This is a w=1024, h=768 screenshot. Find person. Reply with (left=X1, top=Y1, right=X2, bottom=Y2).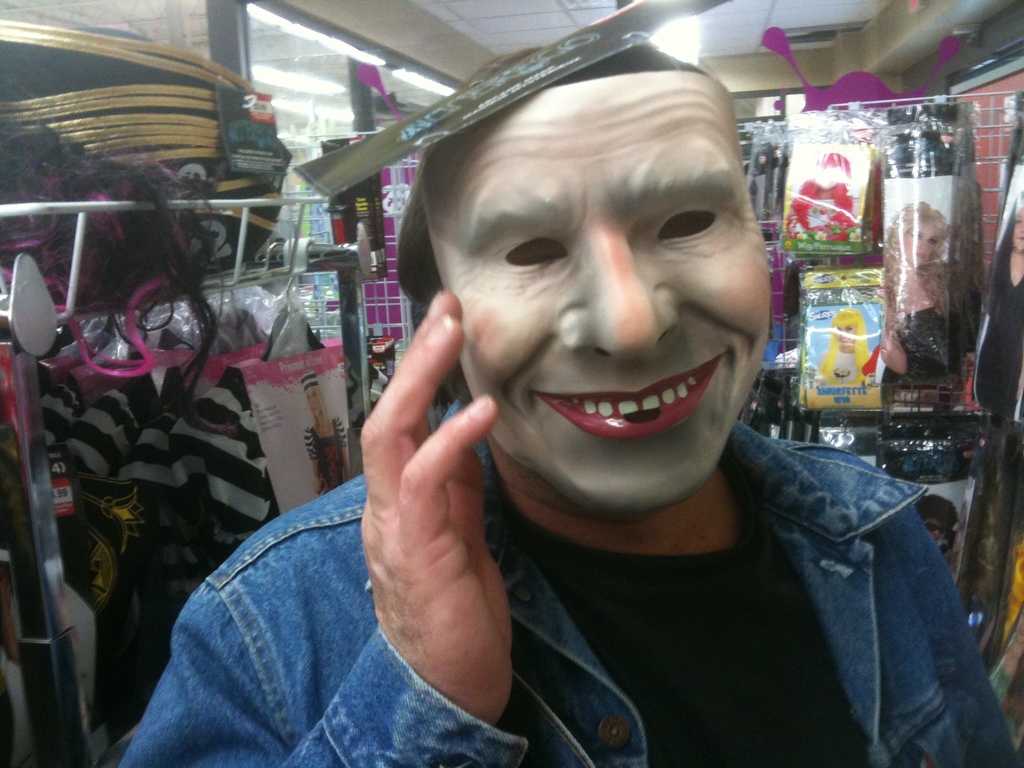
(left=303, top=369, right=345, bottom=495).
